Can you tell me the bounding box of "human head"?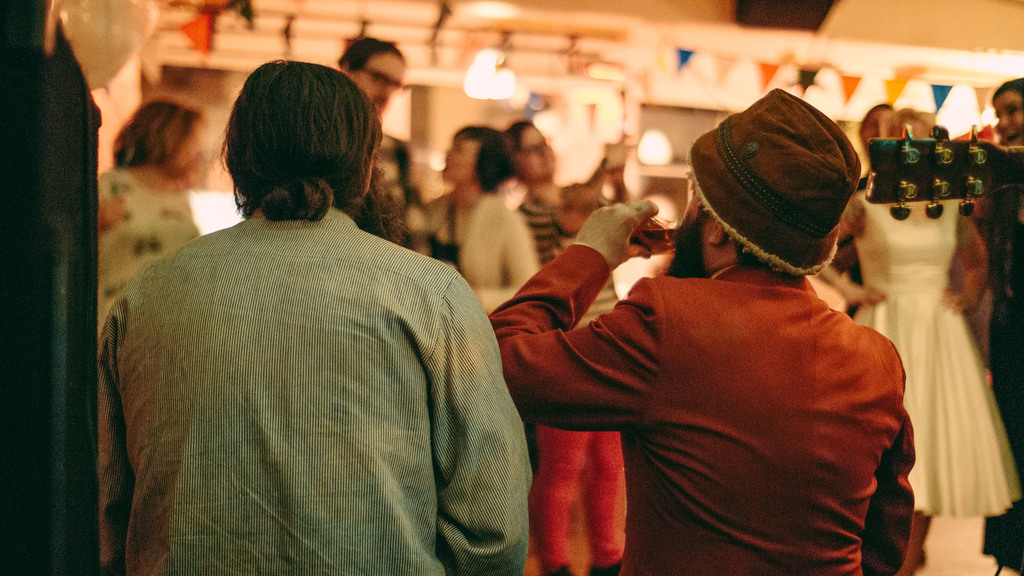
region(884, 109, 936, 146).
